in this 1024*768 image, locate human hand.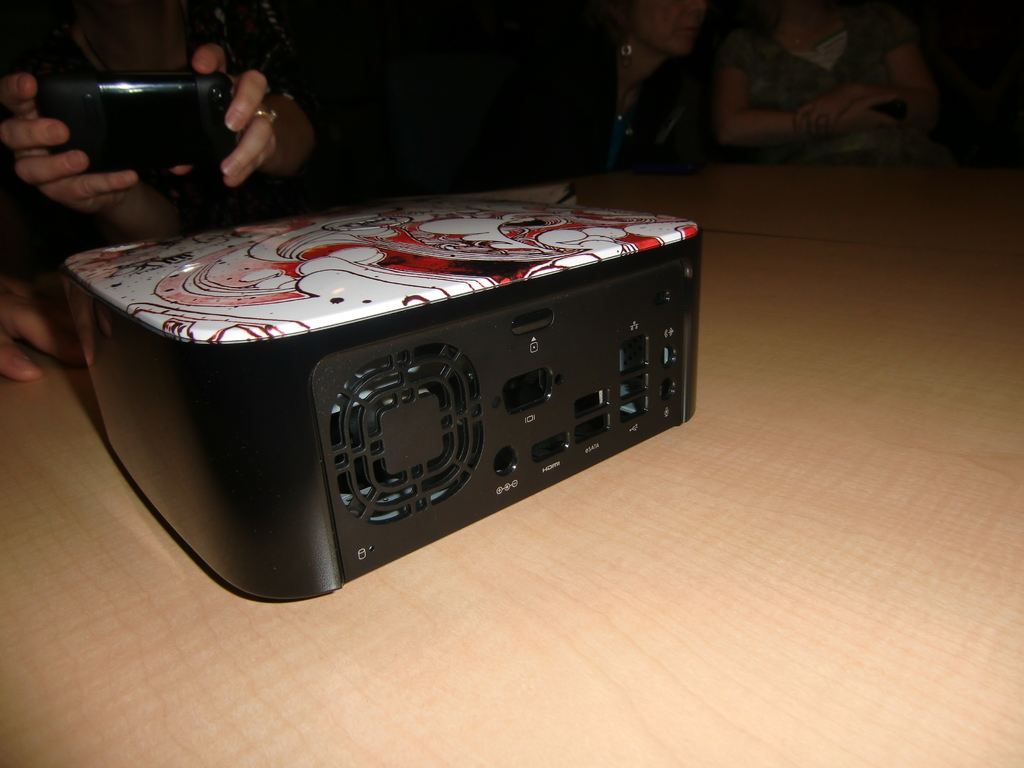
Bounding box: [x1=169, y1=40, x2=281, y2=196].
